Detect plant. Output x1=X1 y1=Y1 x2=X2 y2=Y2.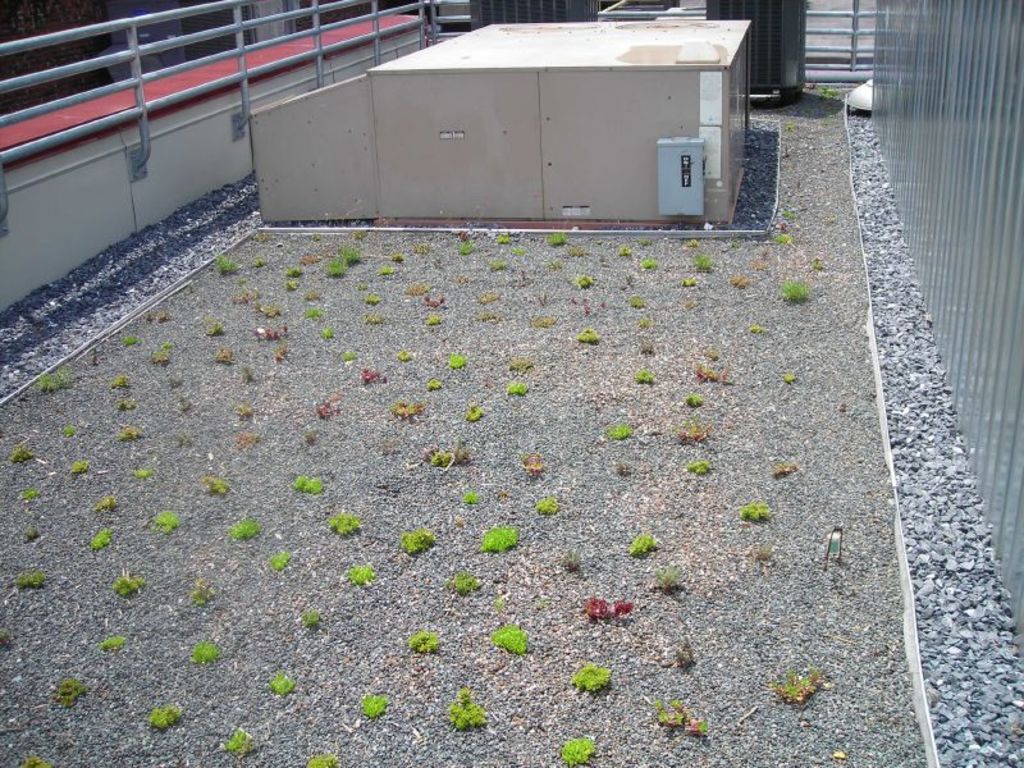
x1=520 y1=449 x2=544 y2=476.
